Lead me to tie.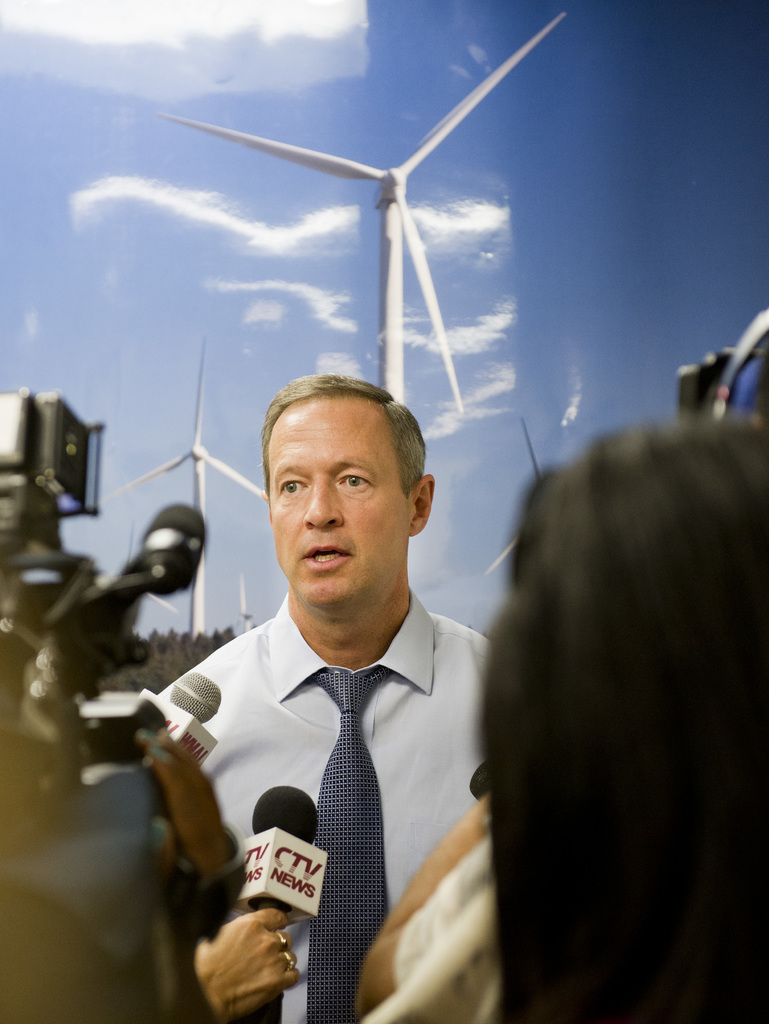
Lead to select_region(296, 665, 393, 1023).
